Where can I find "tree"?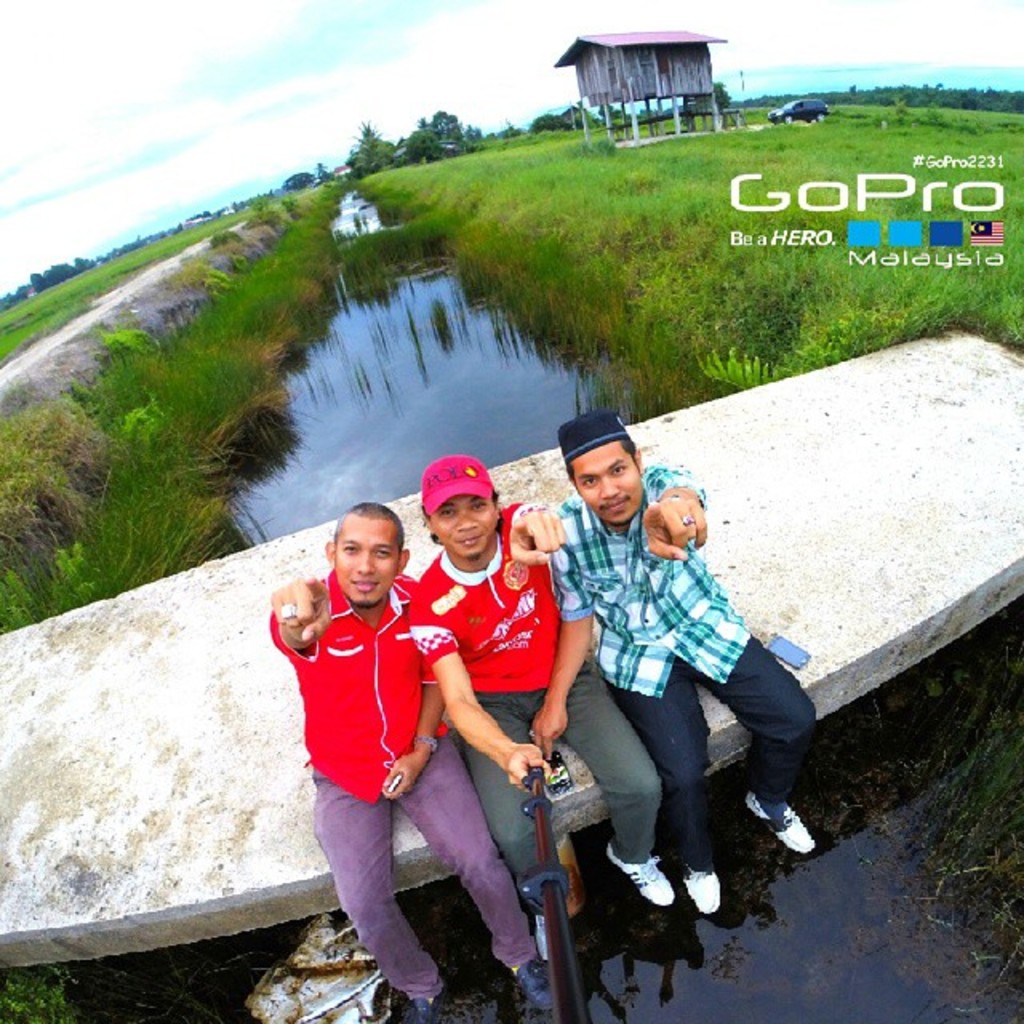
You can find it at bbox(411, 109, 464, 139).
